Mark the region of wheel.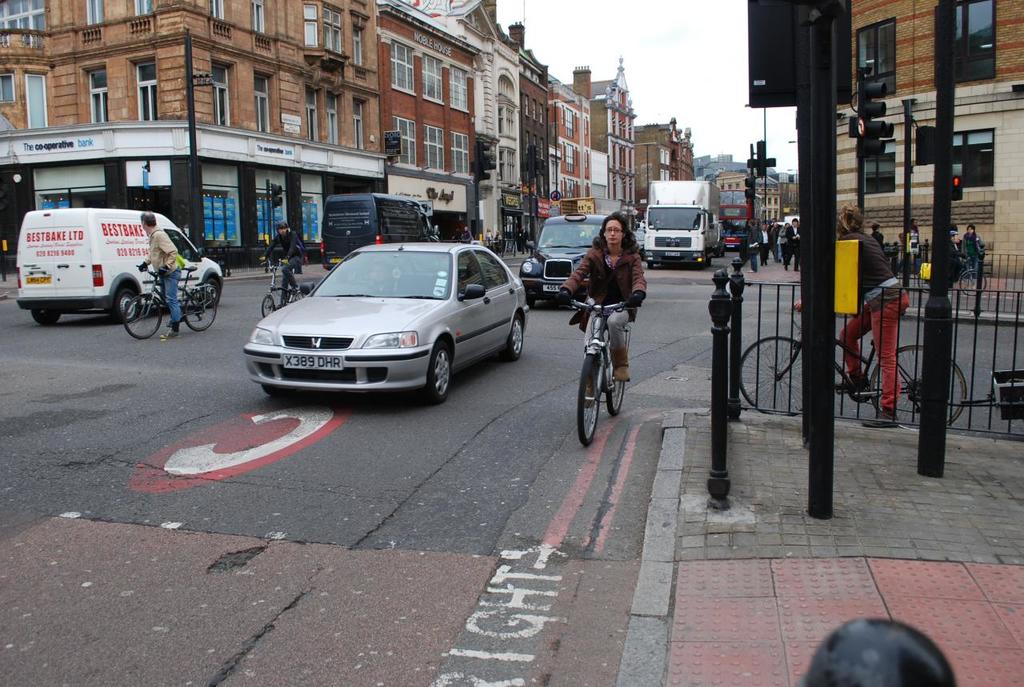
Region: rect(294, 291, 306, 303).
